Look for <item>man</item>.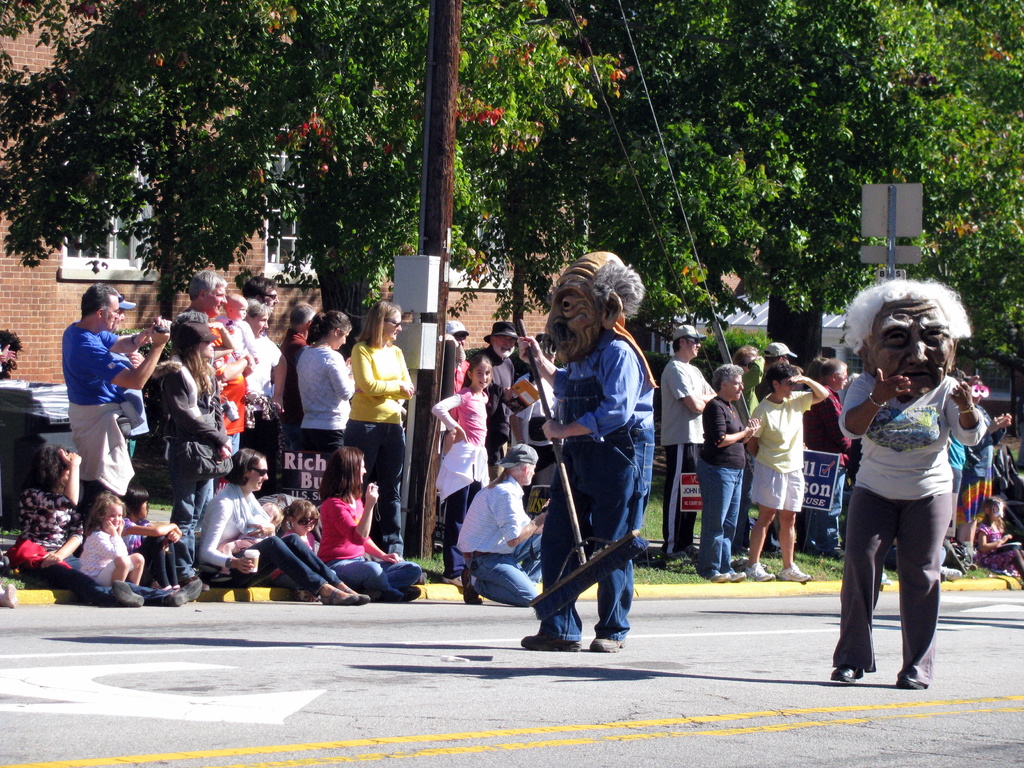
Found: BBox(251, 274, 278, 311).
